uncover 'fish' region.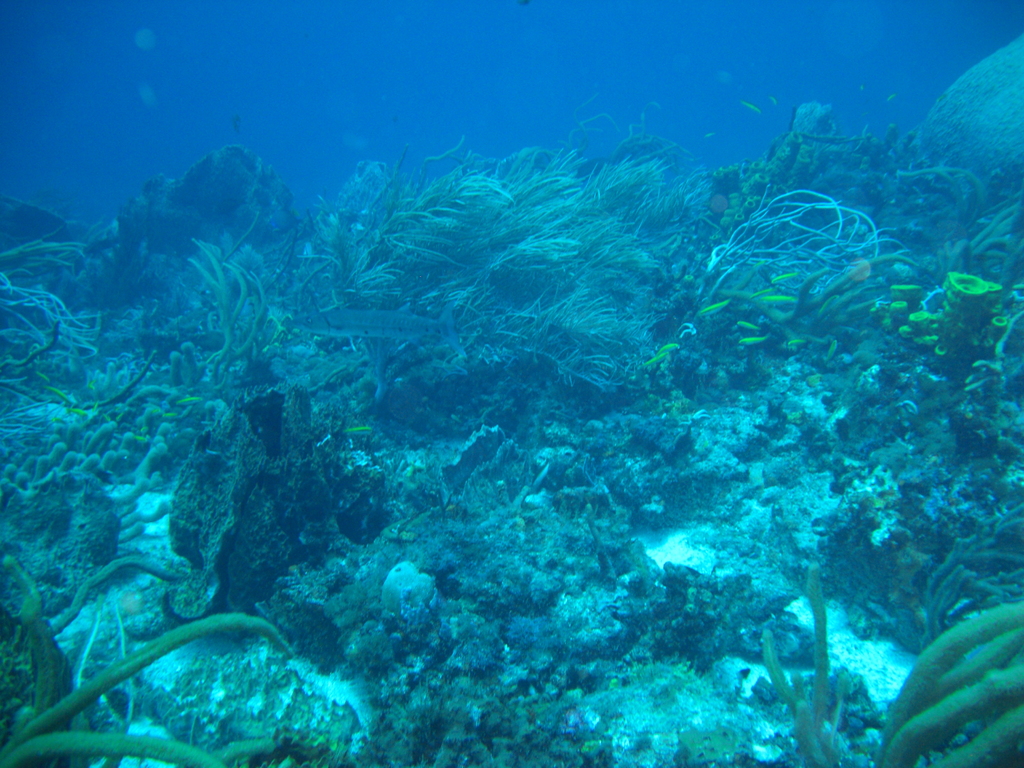
Uncovered: Rect(737, 100, 762, 115).
